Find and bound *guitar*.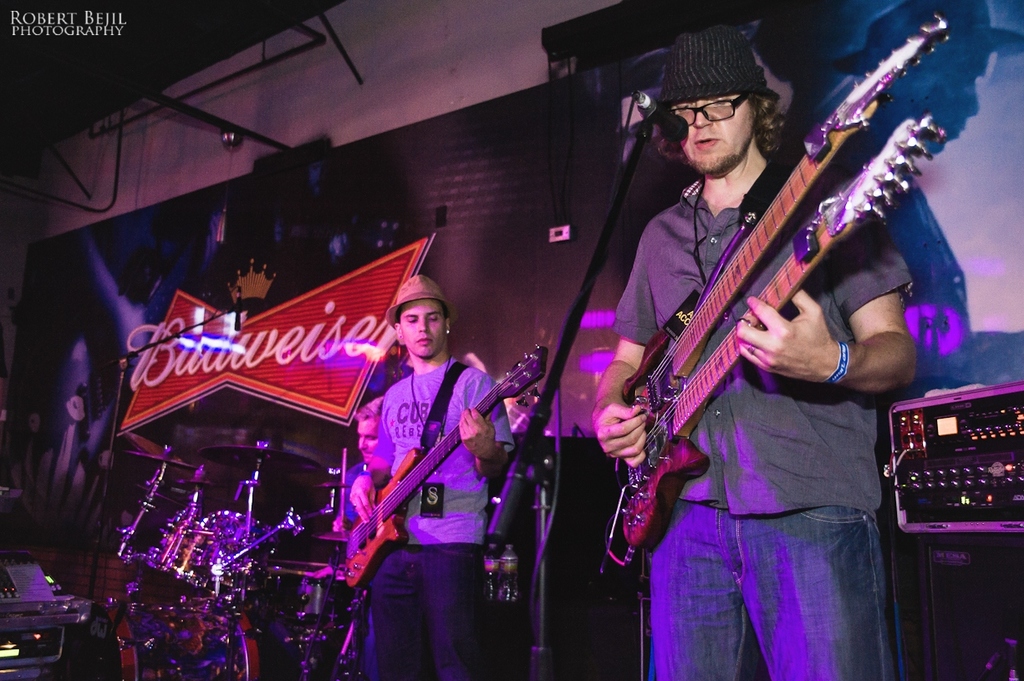
Bound: [617, 18, 948, 419].
